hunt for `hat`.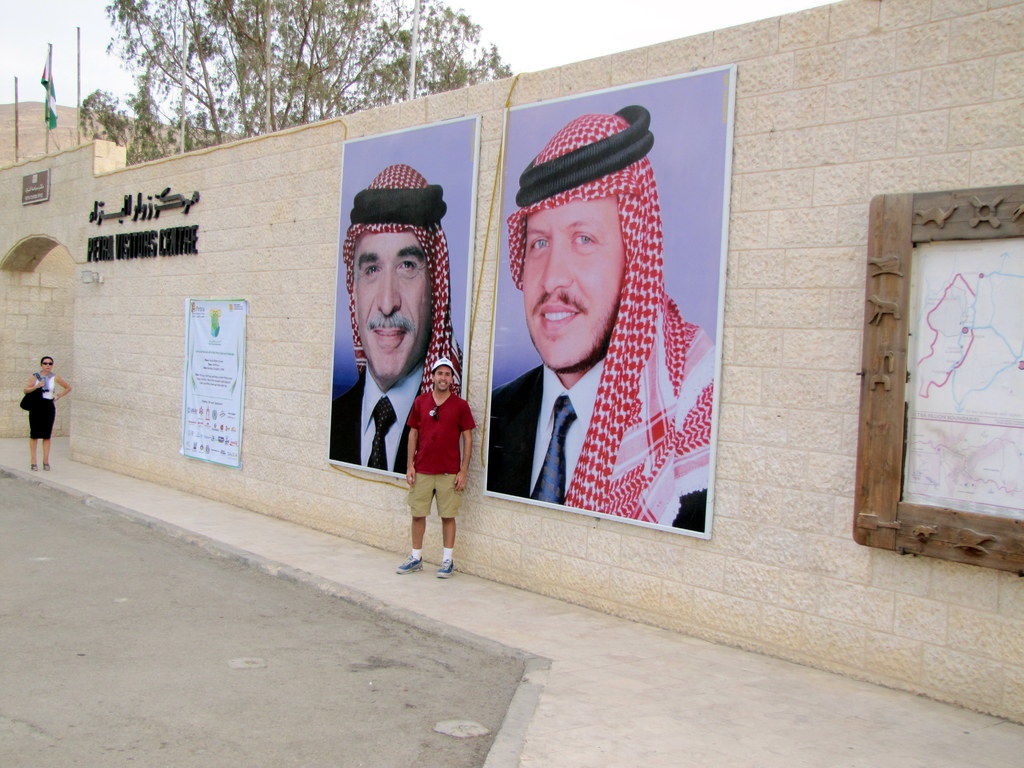
Hunted down at (left=429, top=355, right=453, bottom=374).
